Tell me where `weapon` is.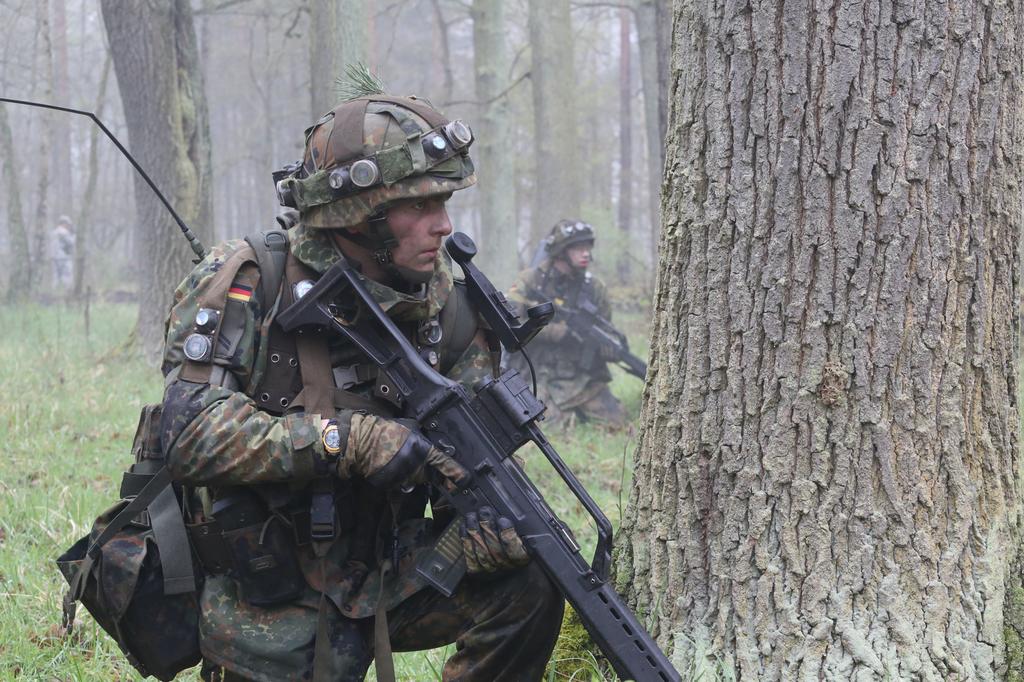
`weapon` is at {"x1": 537, "y1": 291, "x2": 650, "y2": 371}.
